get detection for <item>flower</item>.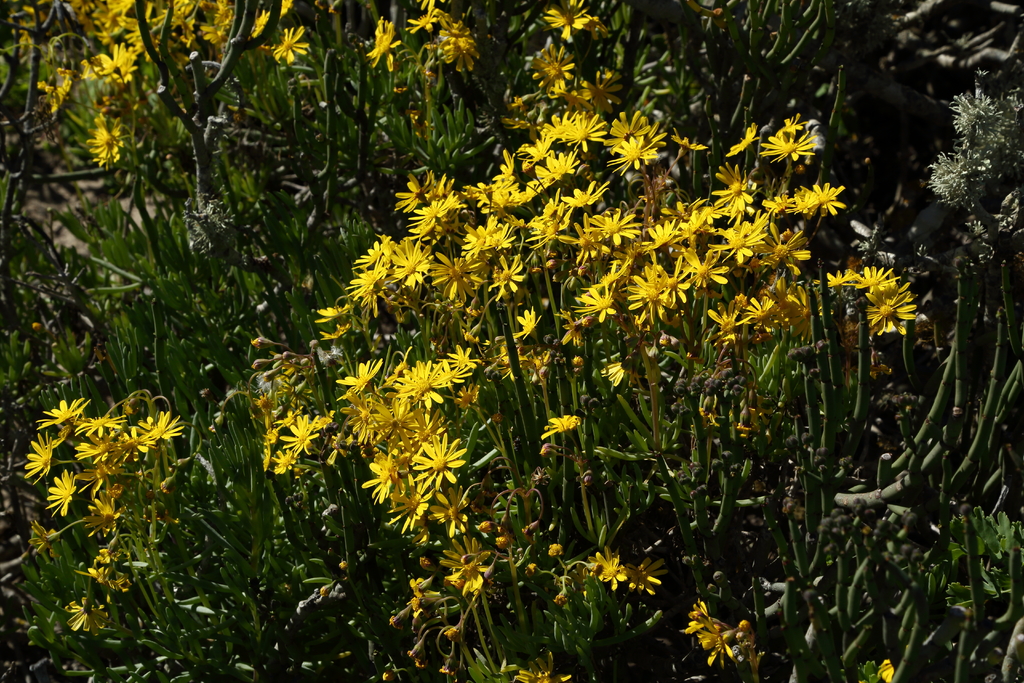
Detection: Rect(138, 409, 184, 445).
